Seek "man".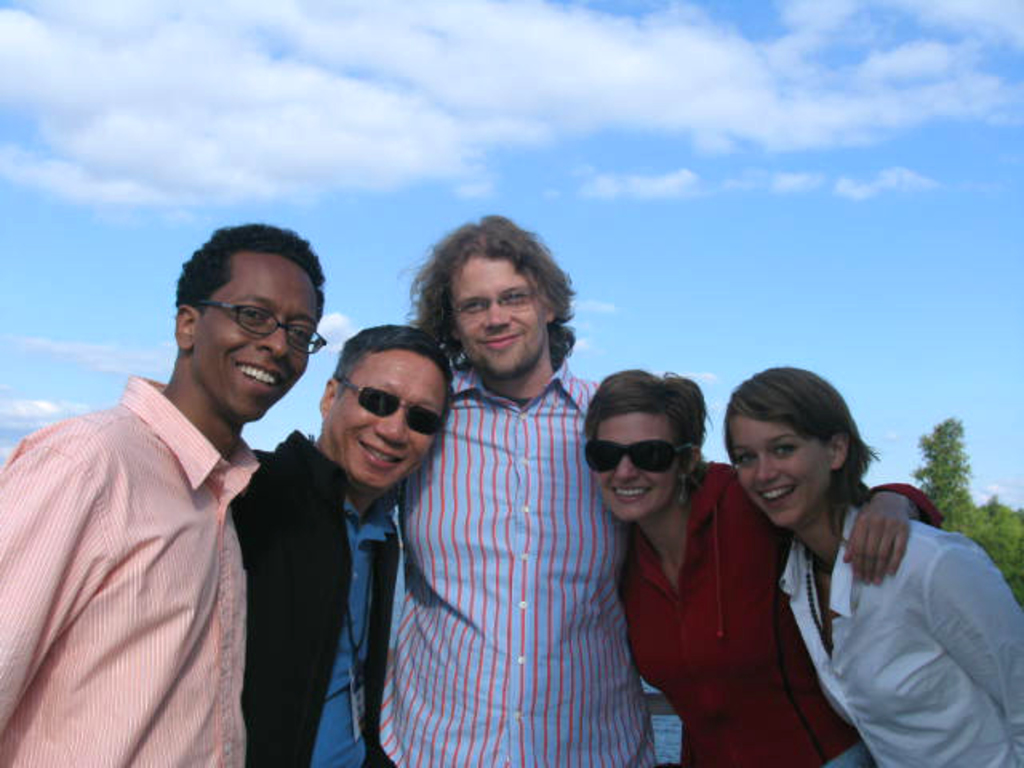
detection(227, 325, 456, 766).
